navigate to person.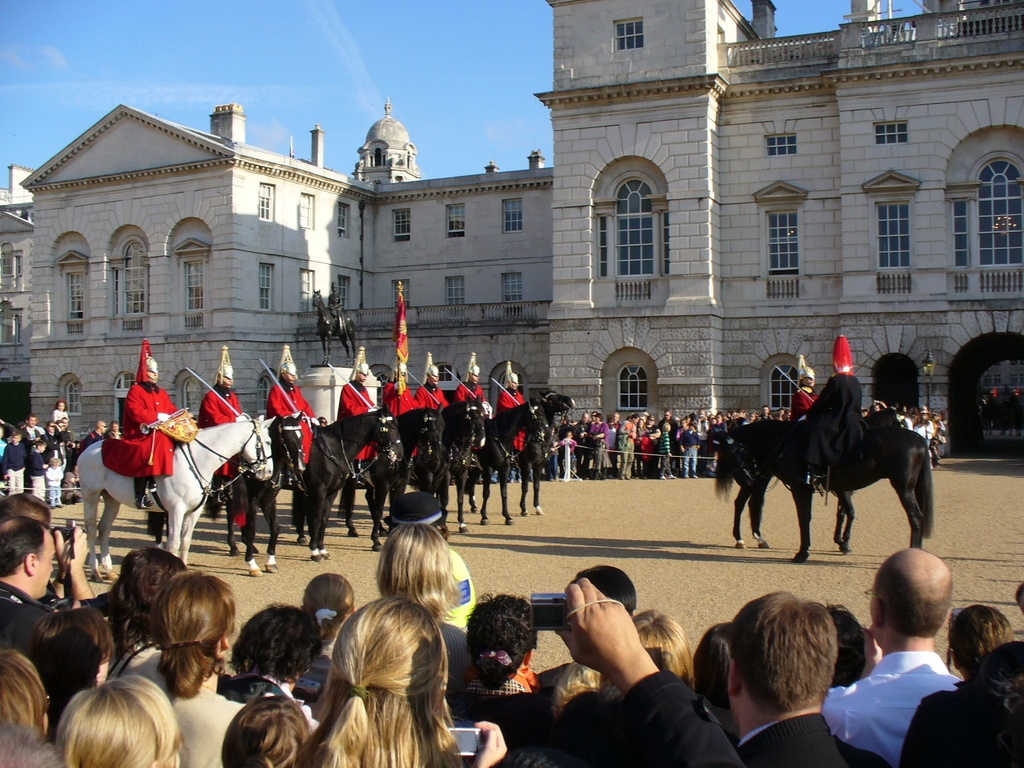
Navigation target: 3 430 30 496.
